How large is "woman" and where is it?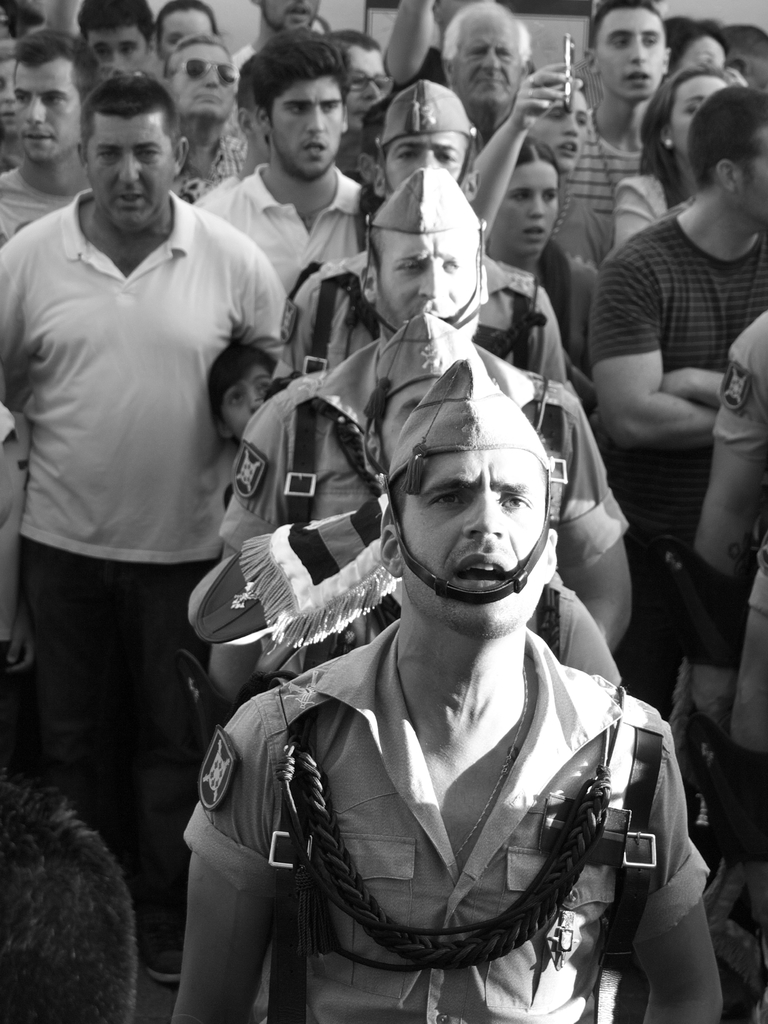
Bounding box: locate(611, 61, 754, 242).
